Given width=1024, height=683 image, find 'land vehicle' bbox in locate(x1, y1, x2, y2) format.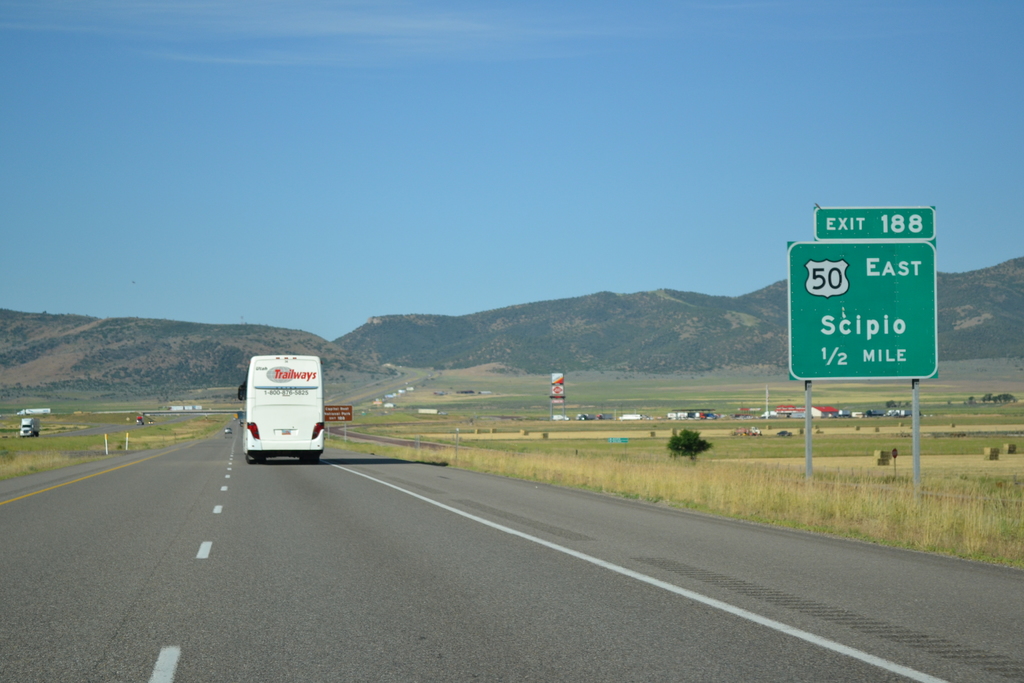
locate(573, 412, 595, 424).
